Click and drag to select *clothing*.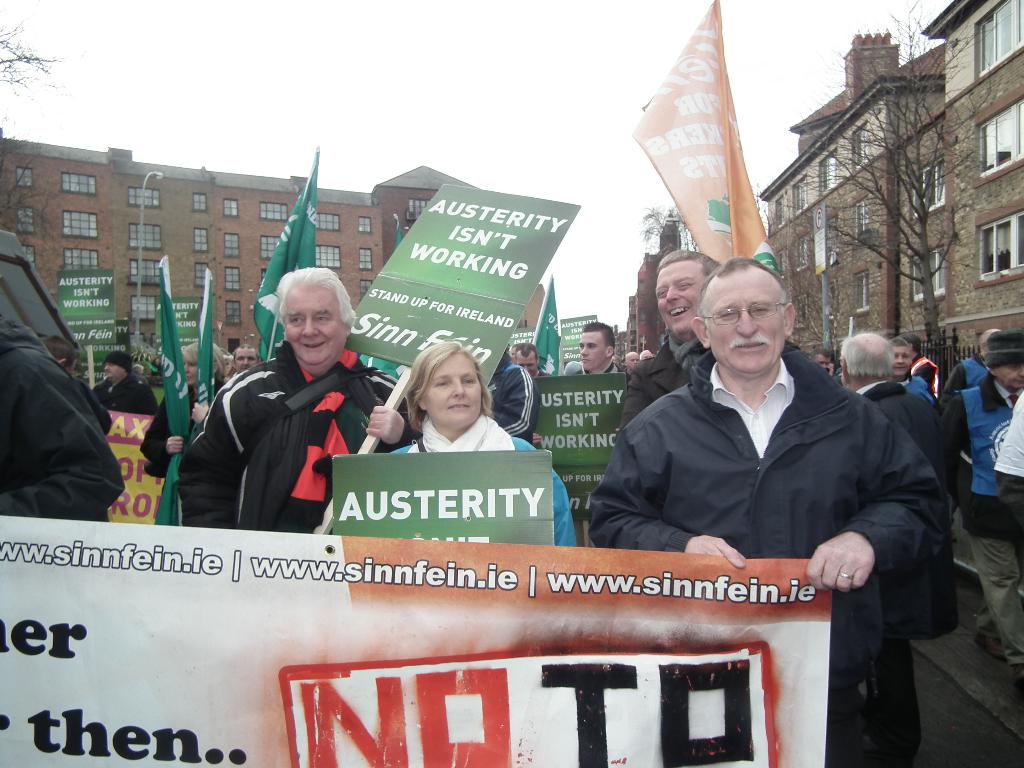
Selection: locate(953, 376, 1021, 684).
